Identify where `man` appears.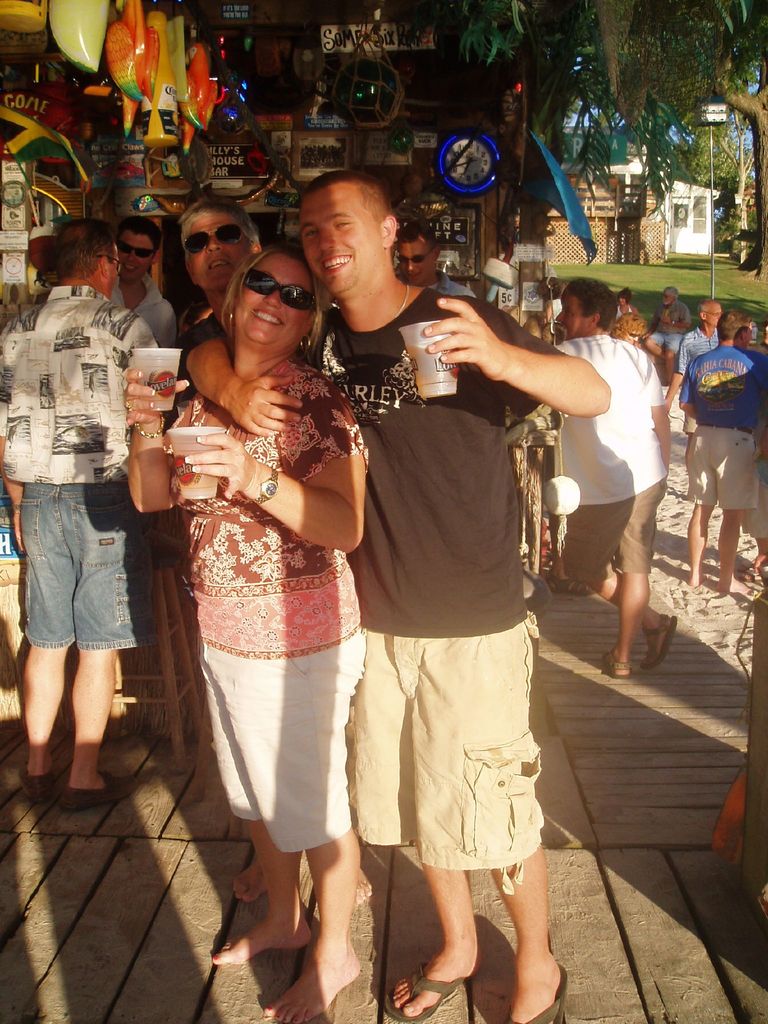
Appears at box=[394, 219, 479, 303].
